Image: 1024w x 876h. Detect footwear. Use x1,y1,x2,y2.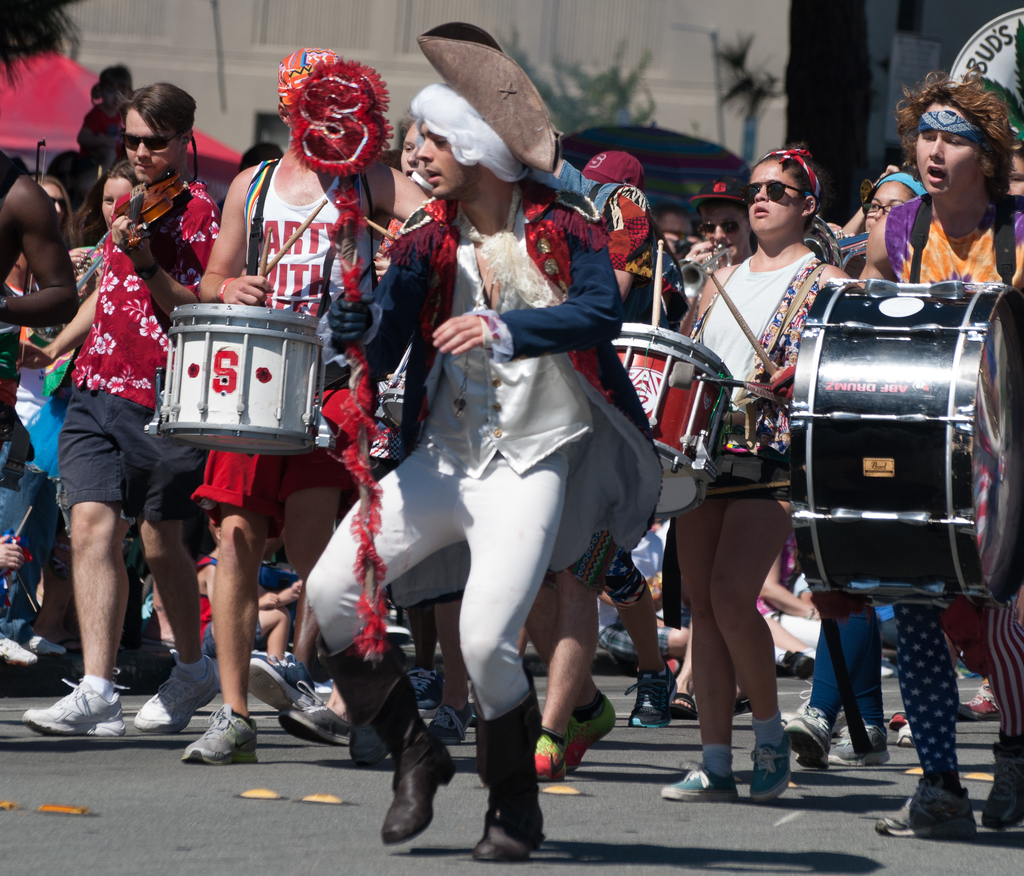
407,667,445,718.
